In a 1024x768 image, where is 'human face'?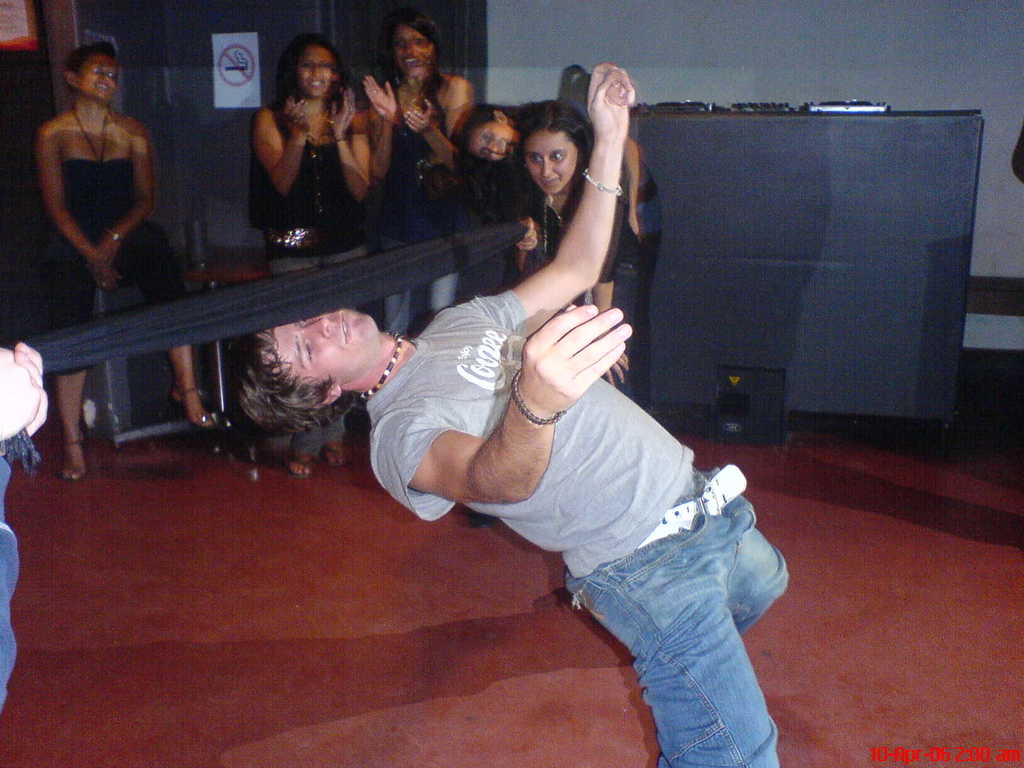
bbox=[258, 303, 381, 385].
